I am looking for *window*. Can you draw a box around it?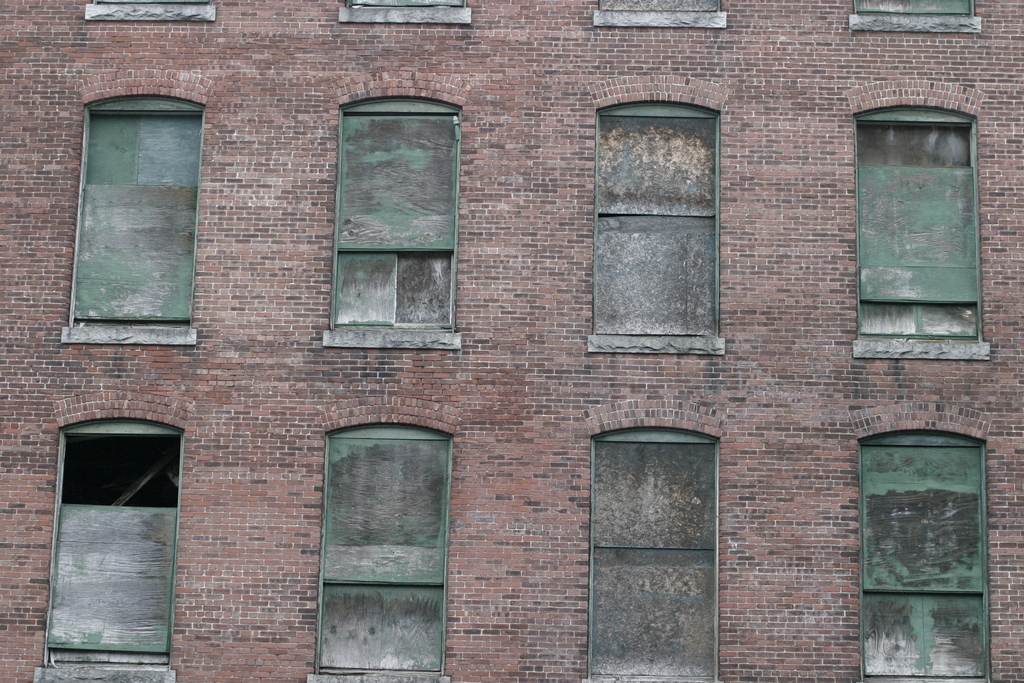
Sure, the bounding box is region(333, 95, 460, 340).
